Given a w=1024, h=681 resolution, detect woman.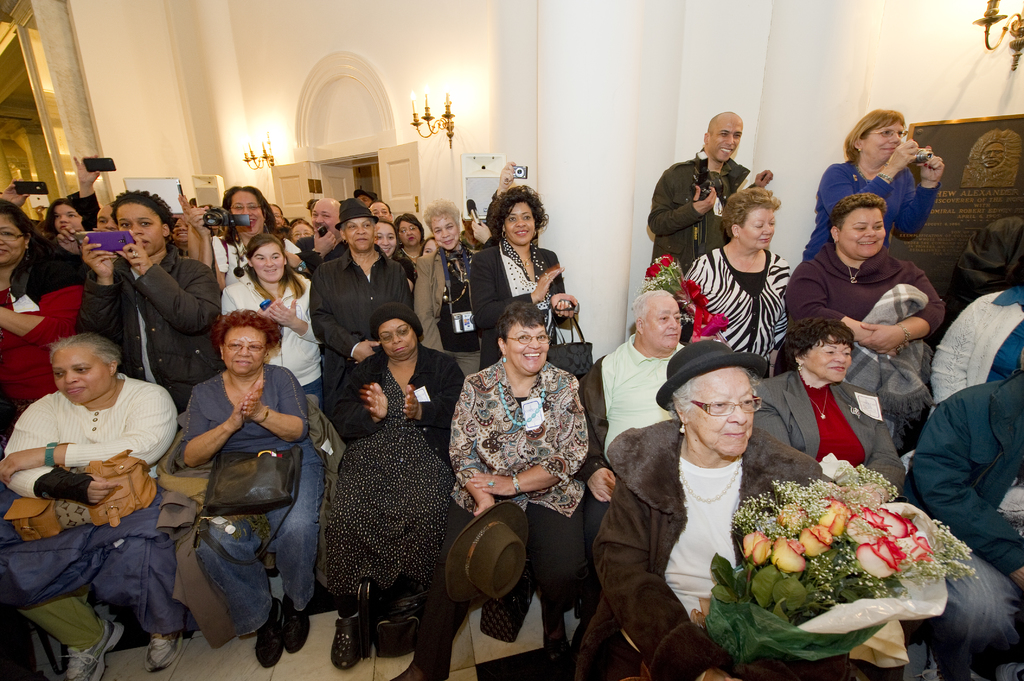
rect(74, 184, 223, 415).
